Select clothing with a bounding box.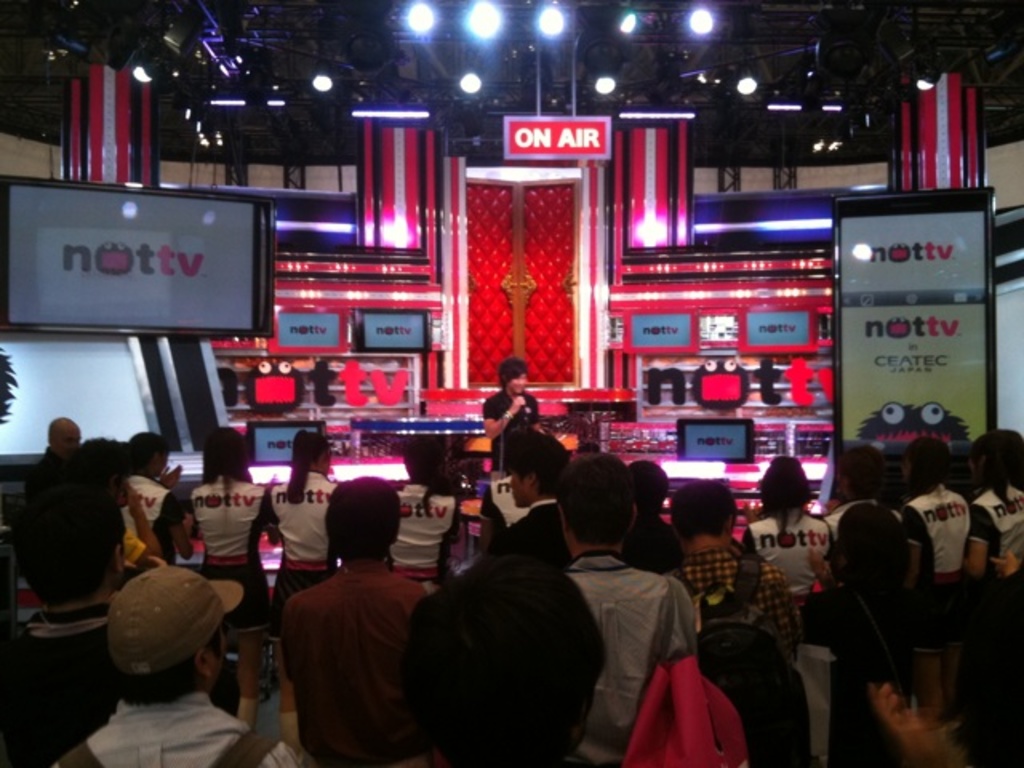
[left=267, top=525, right=426, bottom=765].
